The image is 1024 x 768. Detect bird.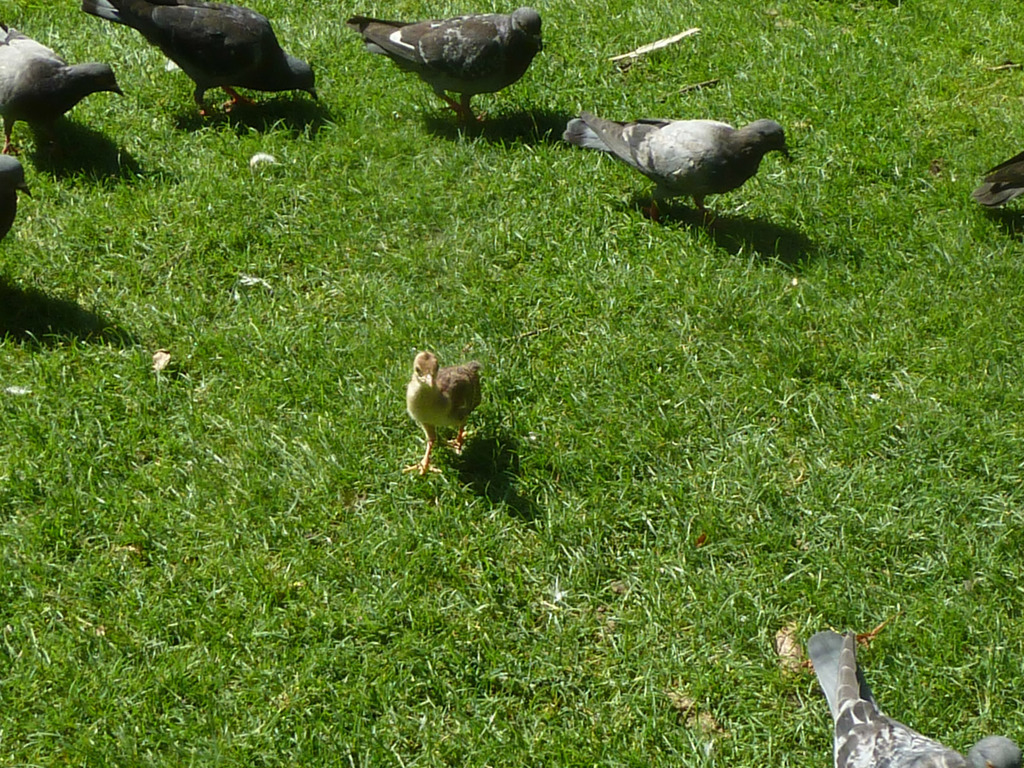
Detection: {"x1": 399, "y1": 352, "x2": 490, "y2": 474}.
